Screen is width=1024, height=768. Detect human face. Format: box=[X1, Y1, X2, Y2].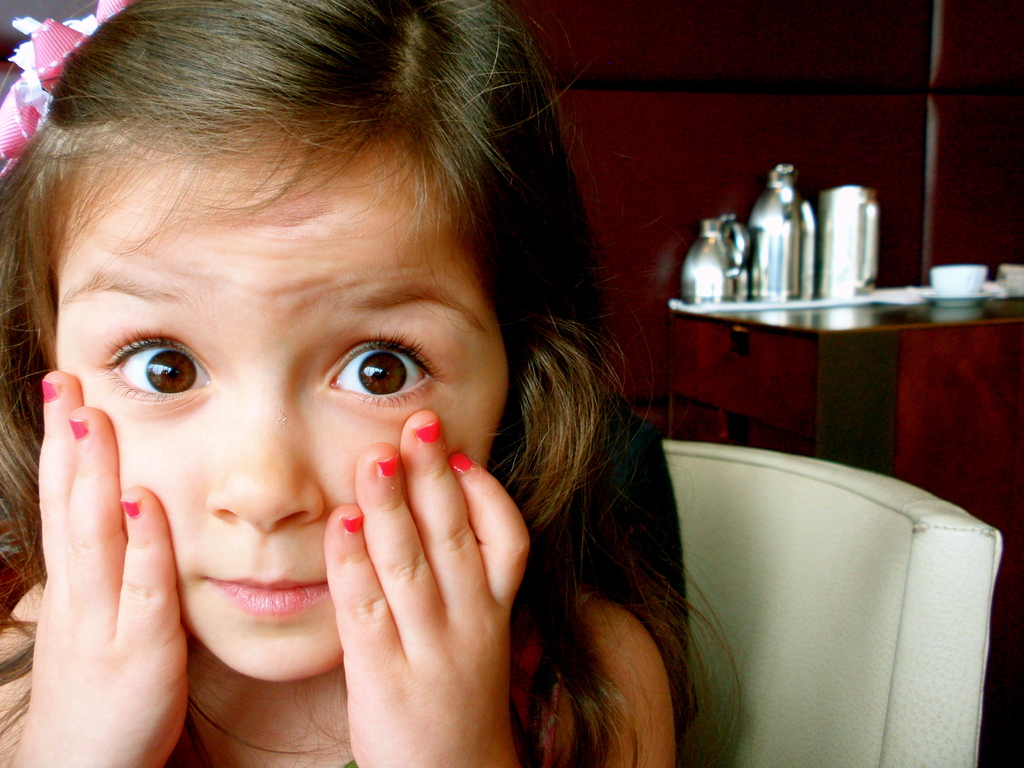
box=[55, 136, 510, 679].
